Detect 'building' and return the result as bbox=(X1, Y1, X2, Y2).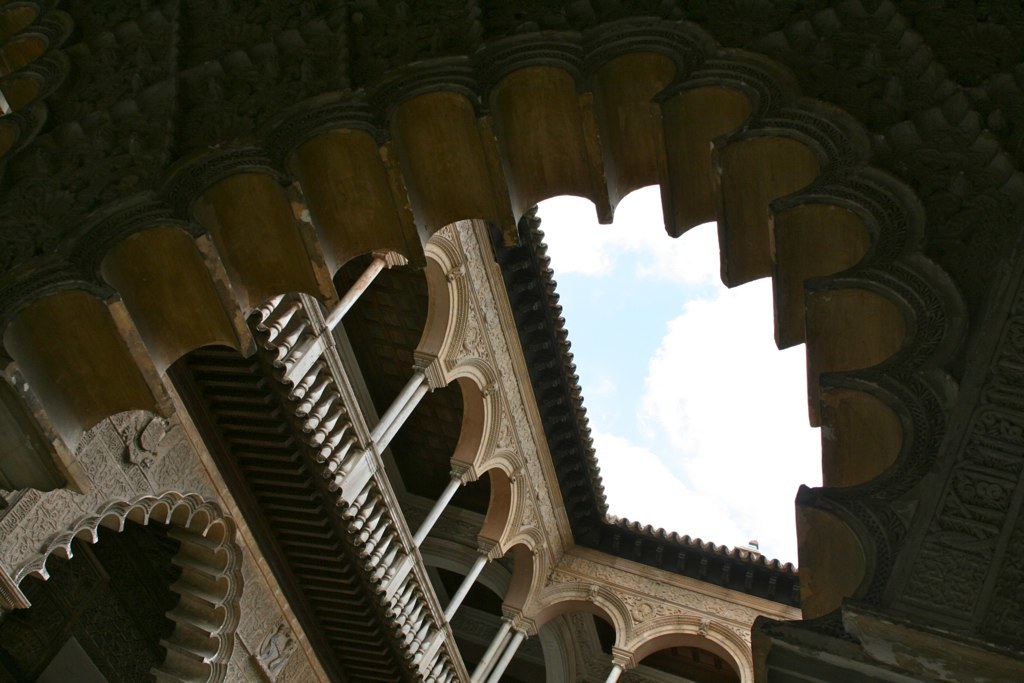
bbox=(0, 0, 1023, 682).
